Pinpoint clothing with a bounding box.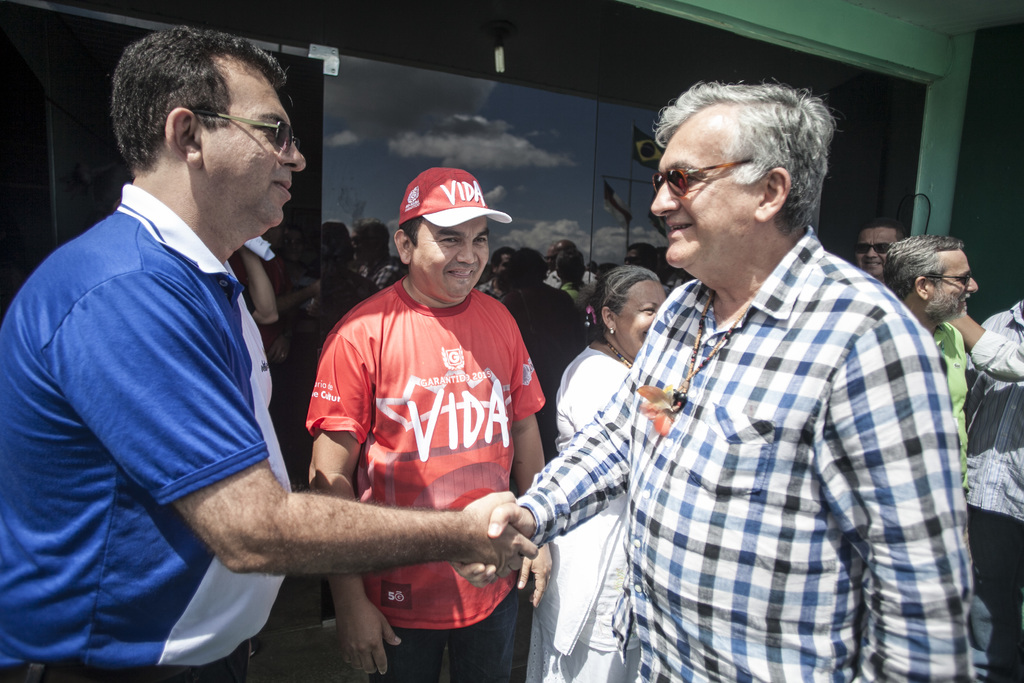
<box>511,359,682,678</box>.
